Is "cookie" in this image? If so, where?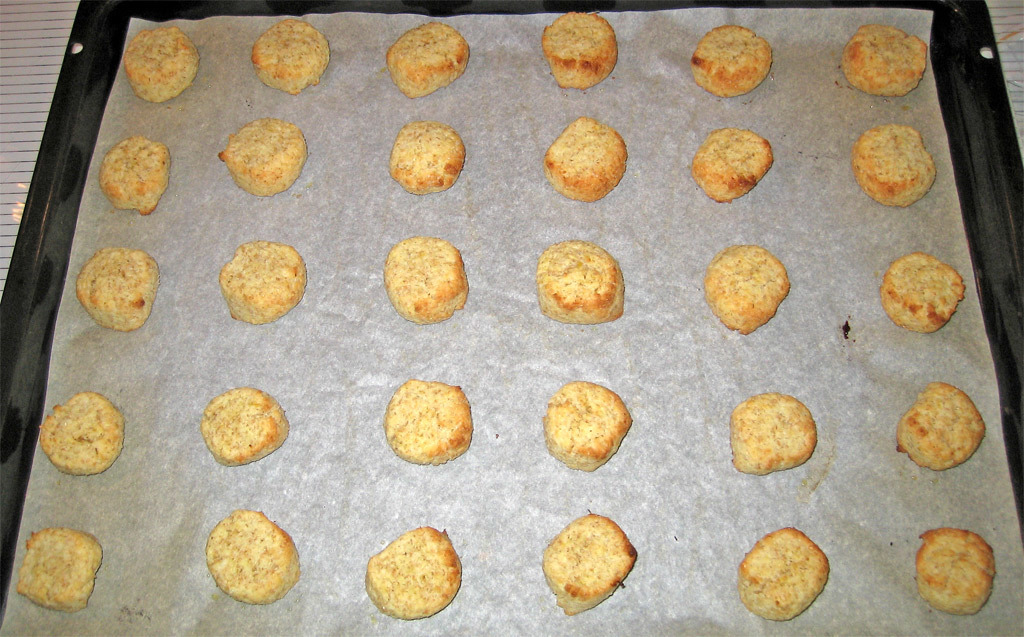
Yes, at 539 379 632 472.
